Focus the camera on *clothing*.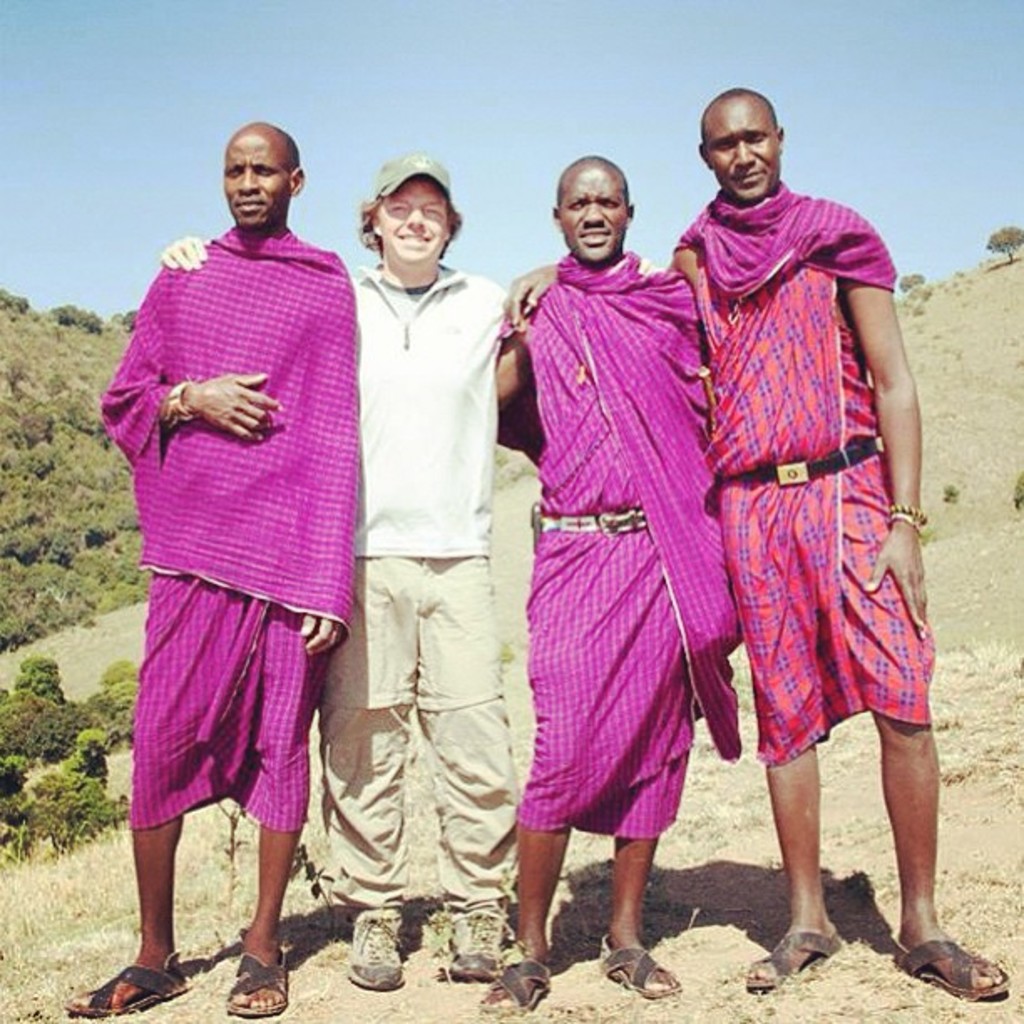
Focus region: box=[333, 258, 512, 919].
